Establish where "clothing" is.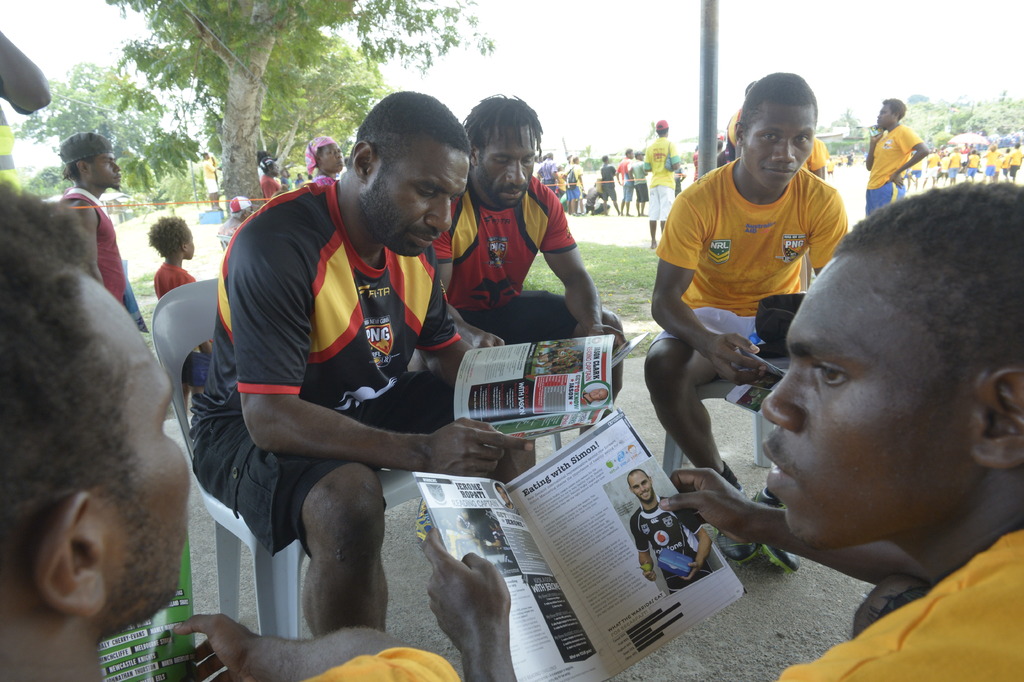
Established at crop(637, 160, 645, 202).
